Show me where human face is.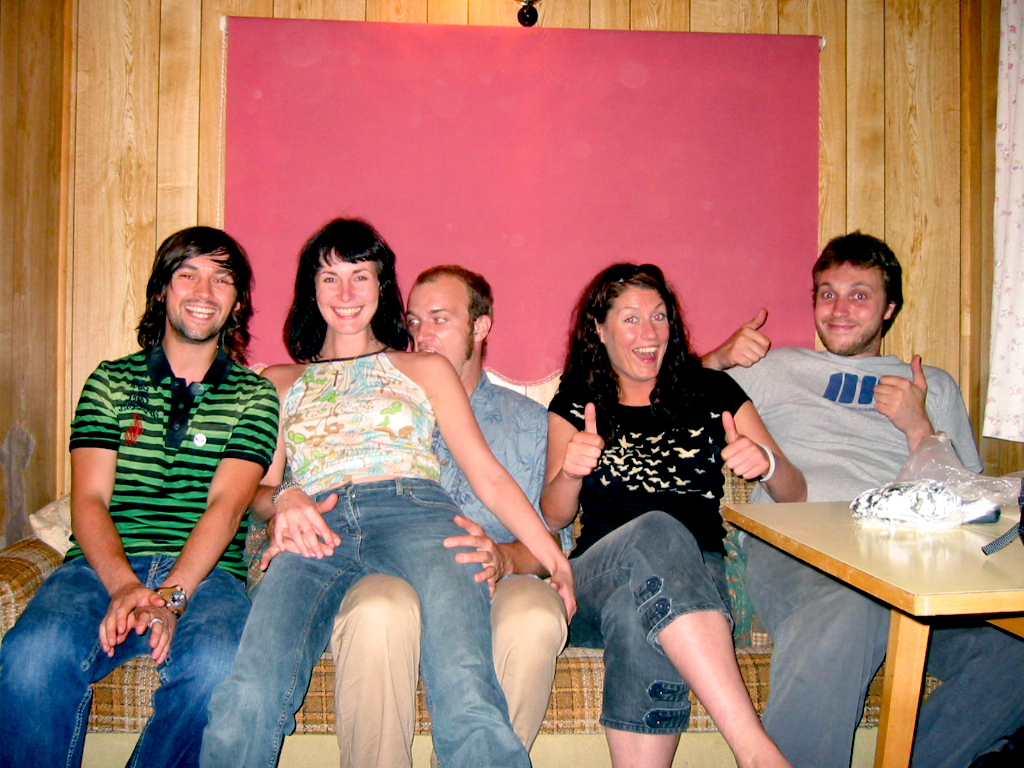
human face is at 602, 285, 672, 382.
